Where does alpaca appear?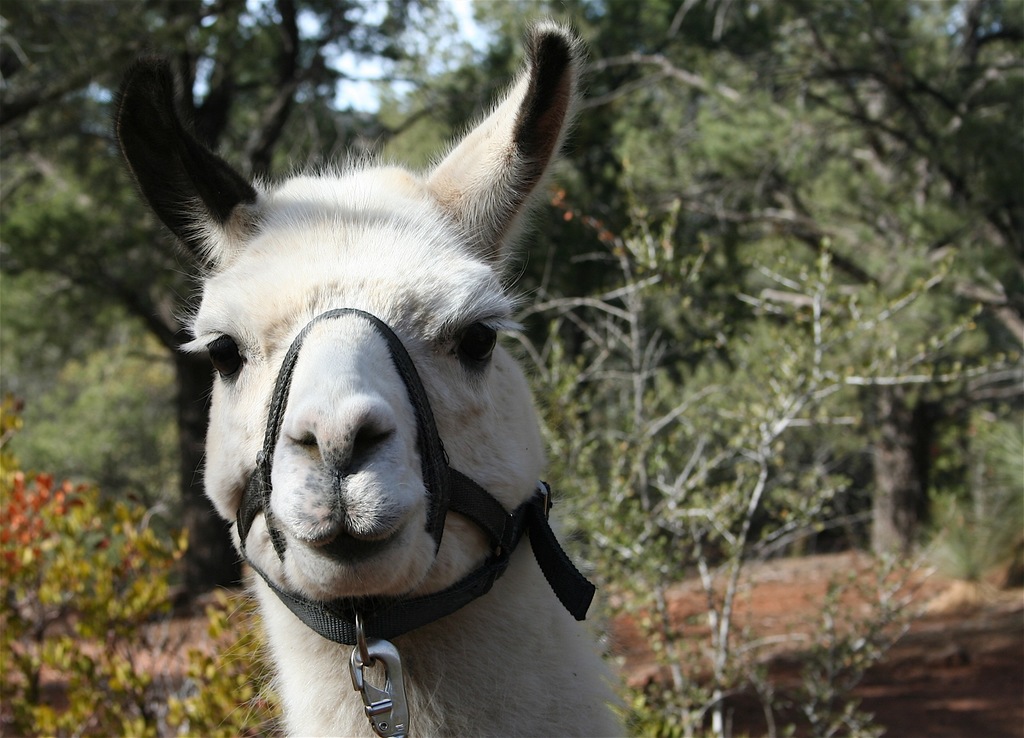
Appears at box=[108, 12, 641, 737].
